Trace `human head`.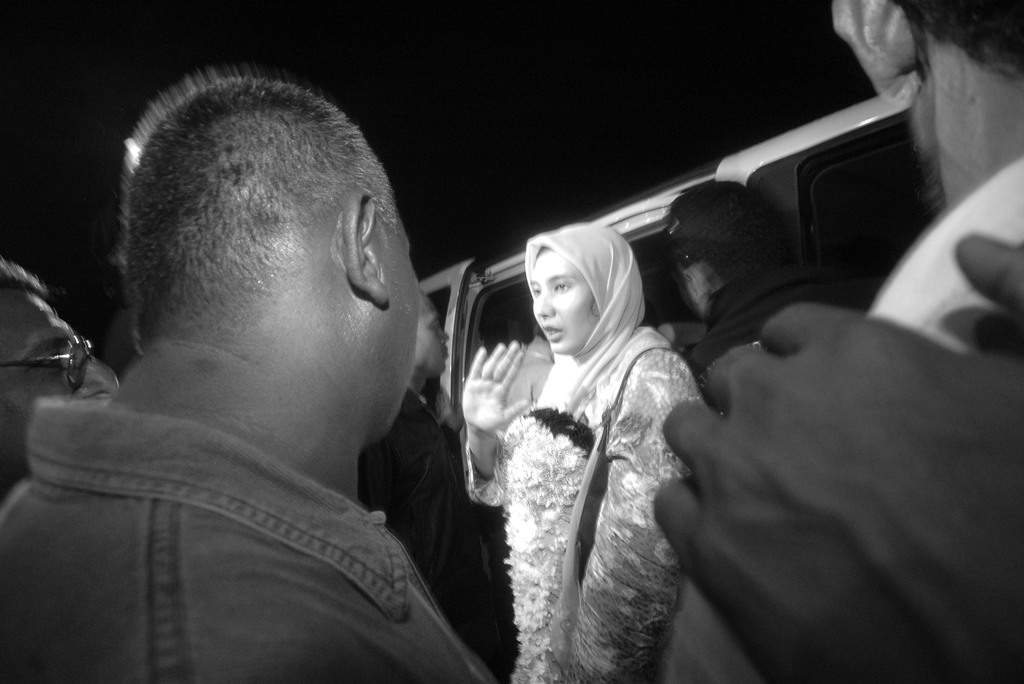
Traced to (x1=414, y1=293, x2=452, y2=381).
